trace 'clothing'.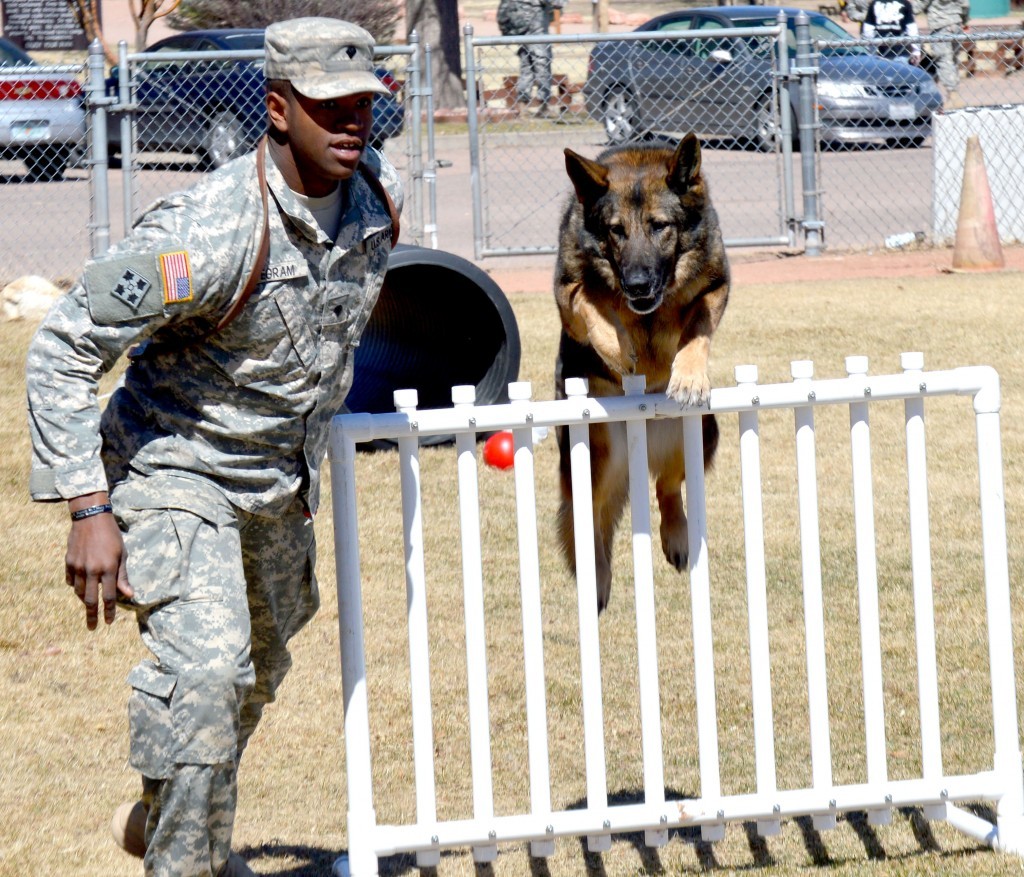
Traced to (495,0,570,105).
